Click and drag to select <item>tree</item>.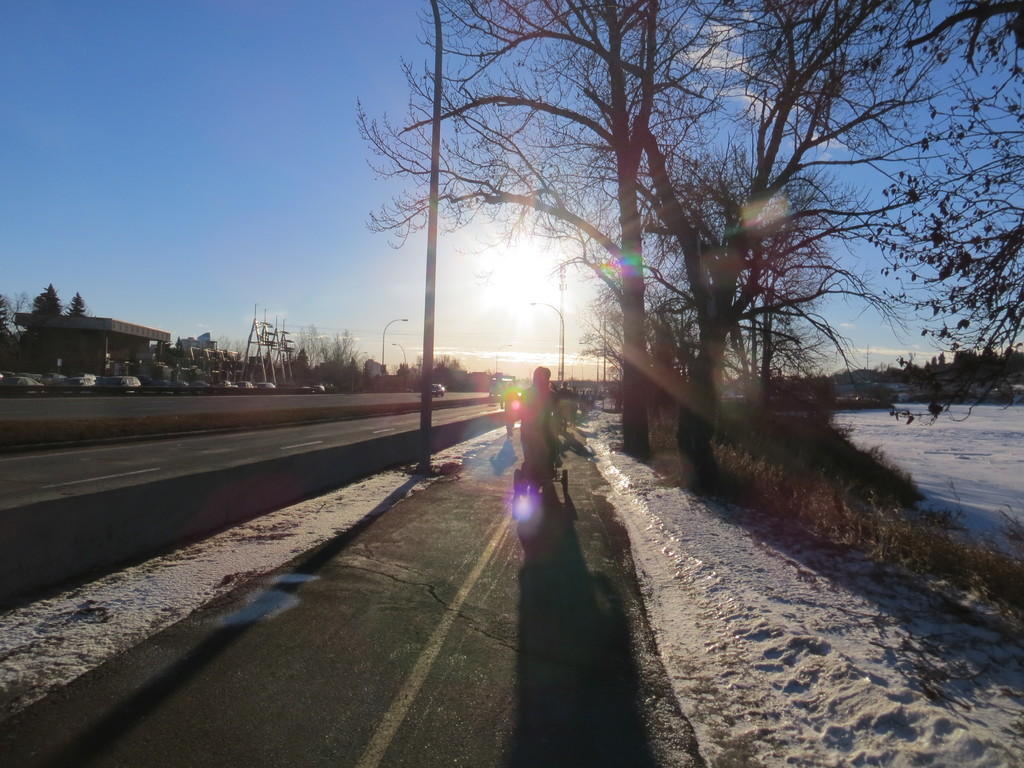
Selection: (616,138,874,451).
